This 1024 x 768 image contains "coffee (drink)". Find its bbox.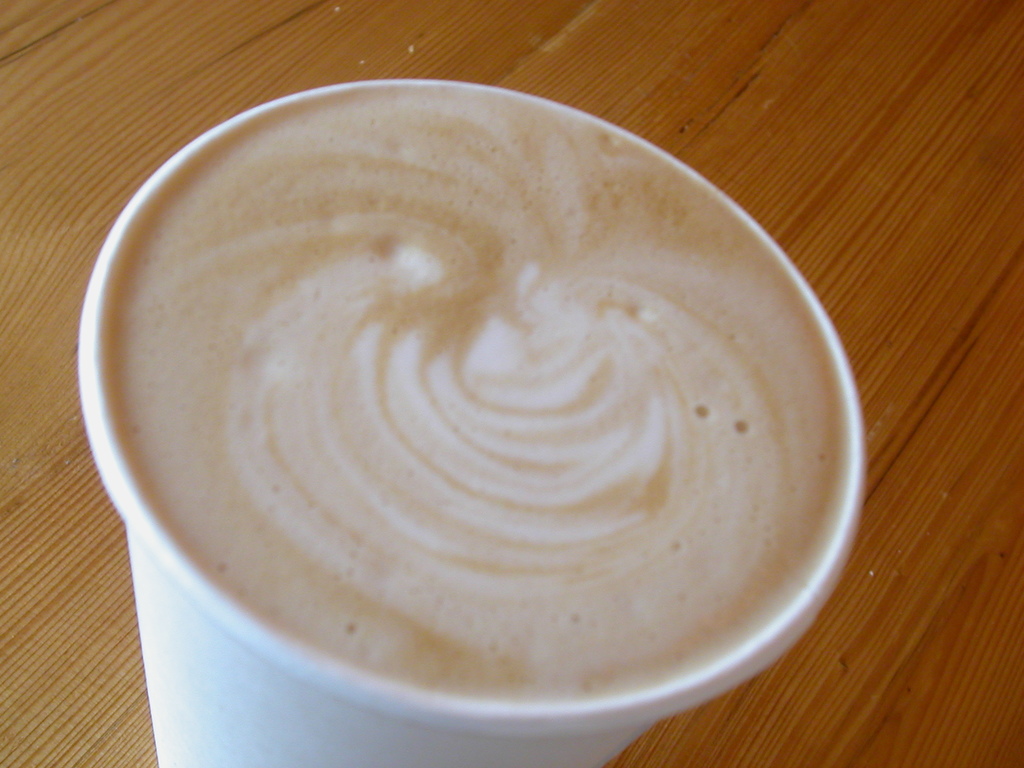
100,84,854,703.
